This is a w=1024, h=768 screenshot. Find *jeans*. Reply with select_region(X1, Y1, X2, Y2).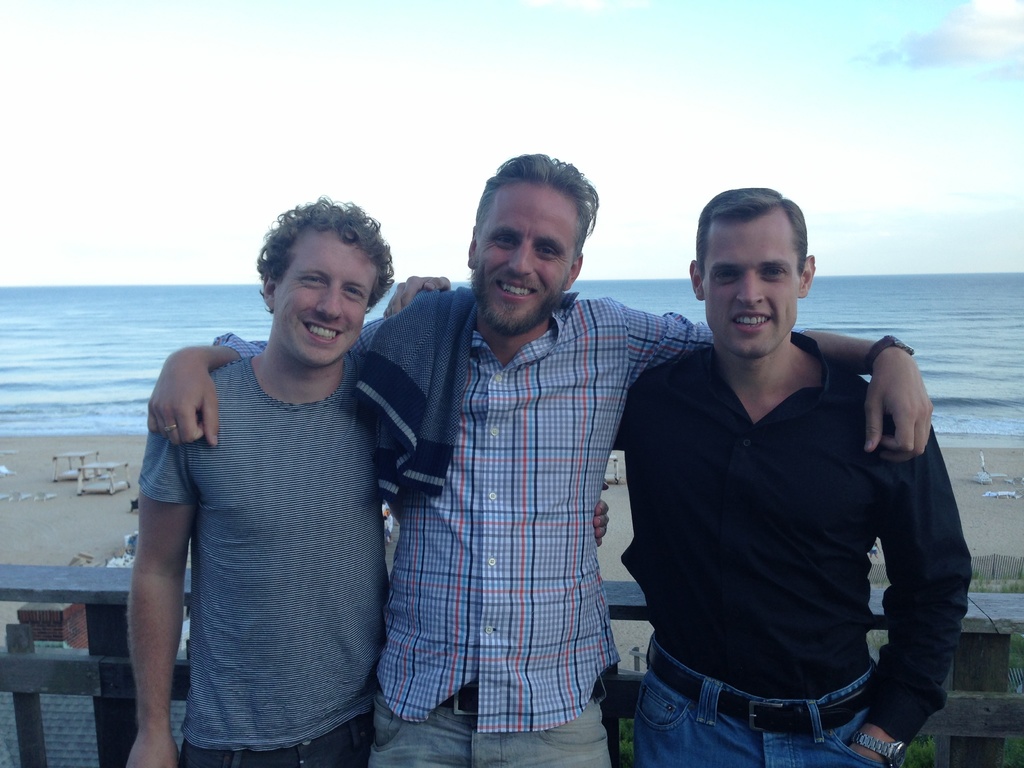
select_region(629, 682, 906, 759).
